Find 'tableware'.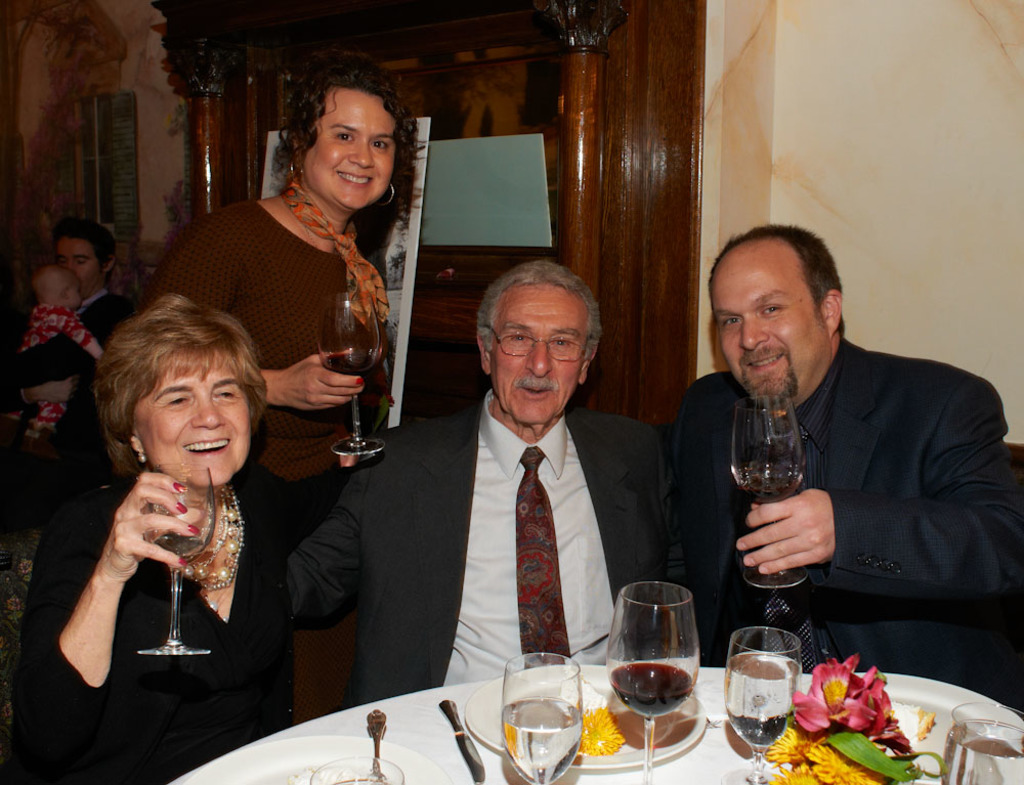
(133, 463, 217, 662).
